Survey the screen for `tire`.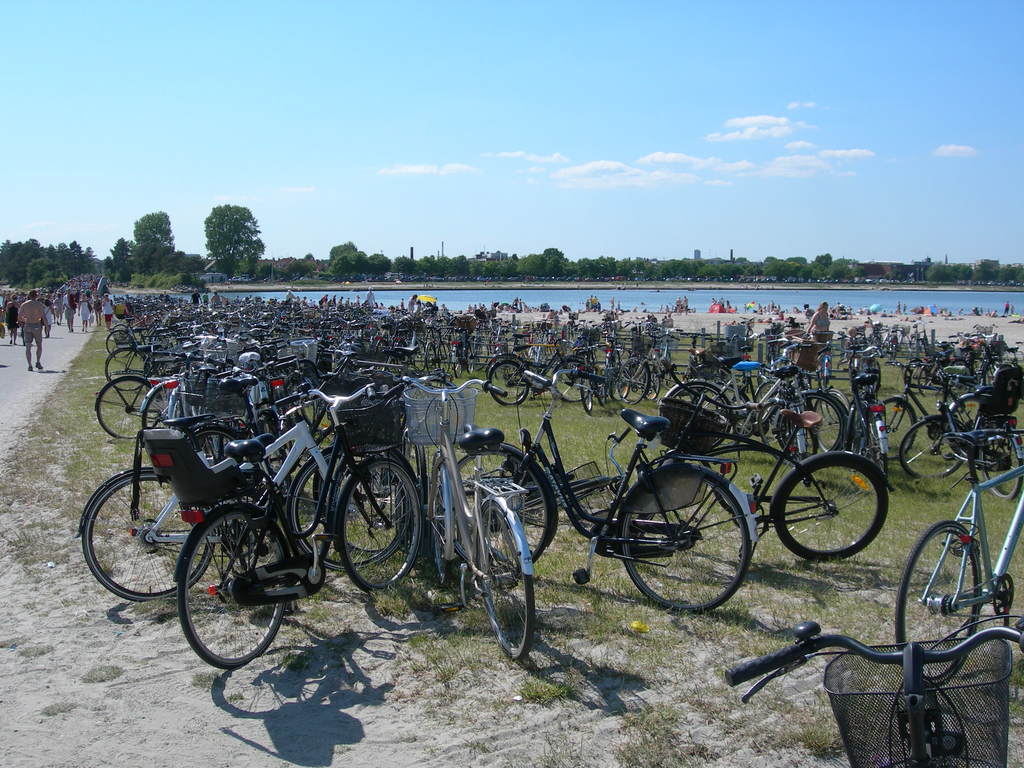
Survey found: select_region(107, 328, 132, 353).
